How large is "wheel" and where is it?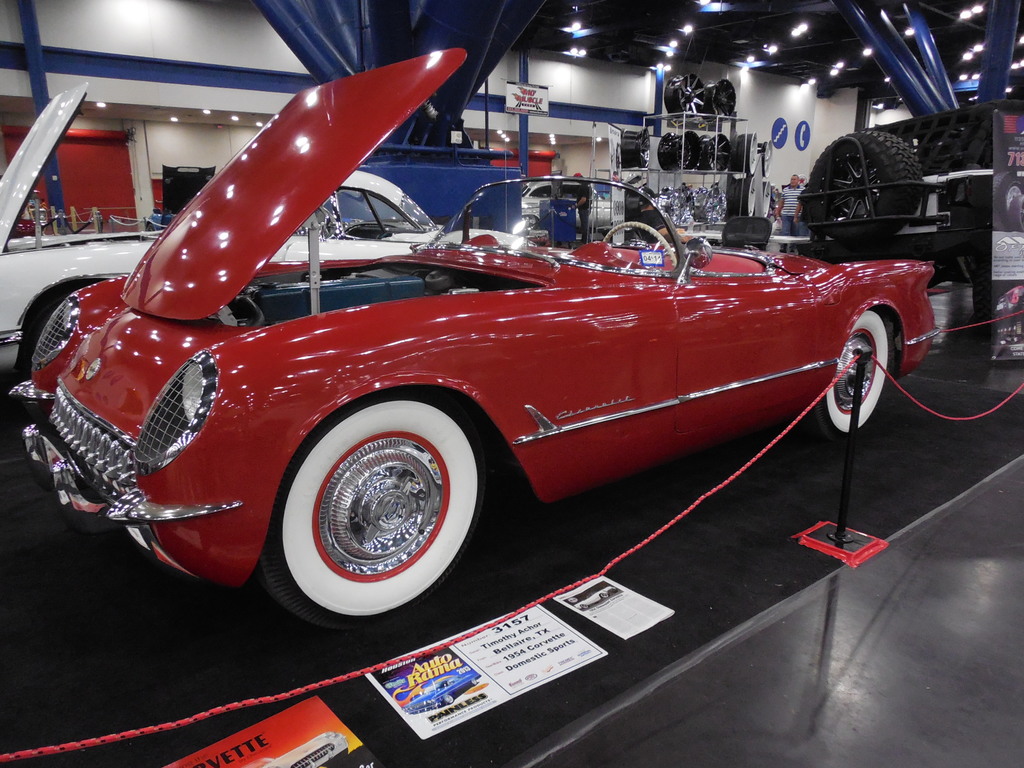
Bounding box: Rect(814, 314, 899, 436).
